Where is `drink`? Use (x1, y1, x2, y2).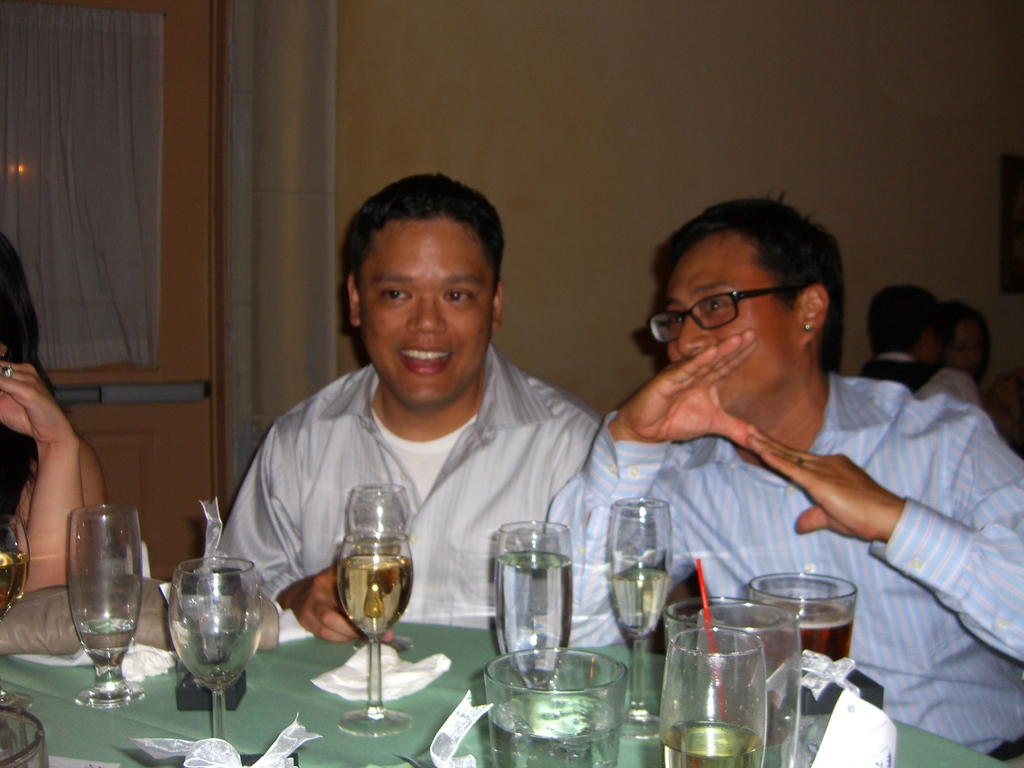
(609, 499, 673, 724).
